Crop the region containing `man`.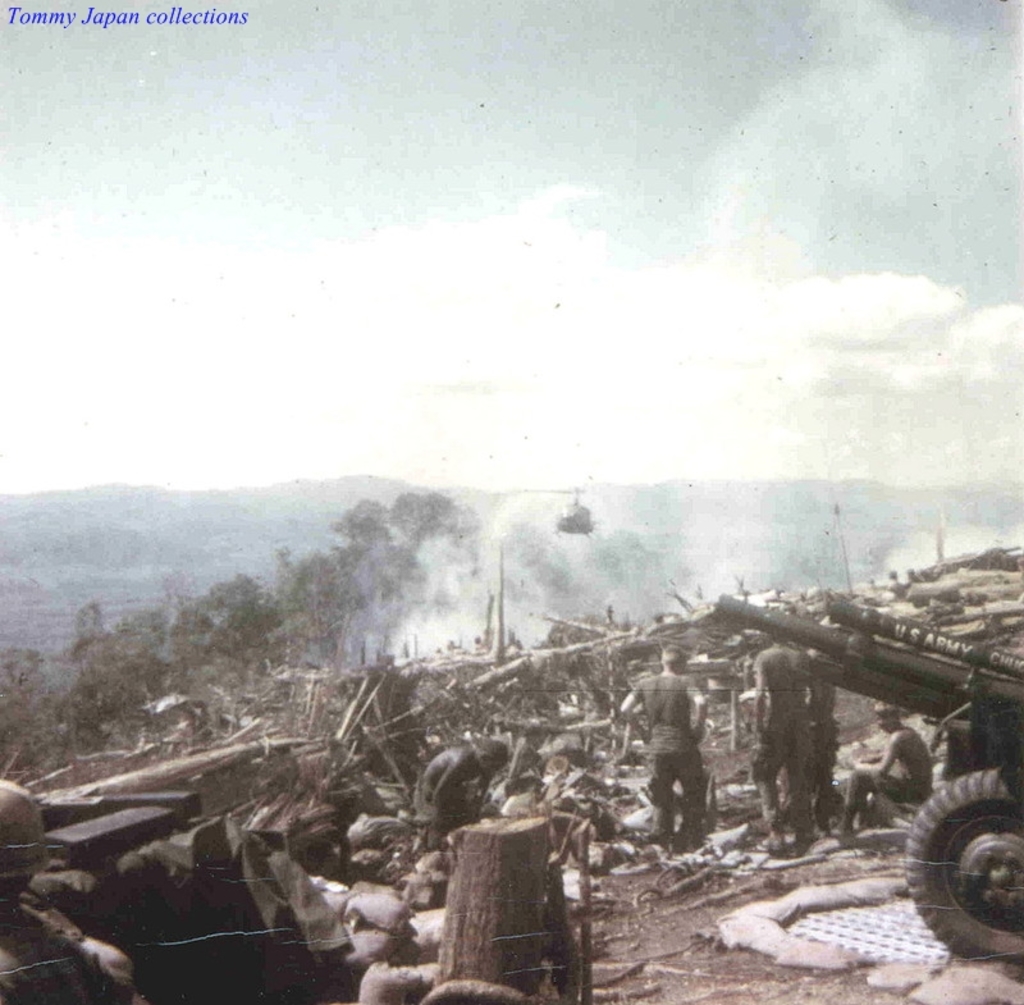
Crop region: <bbox>758, 621, 829, 874</bbox>.
